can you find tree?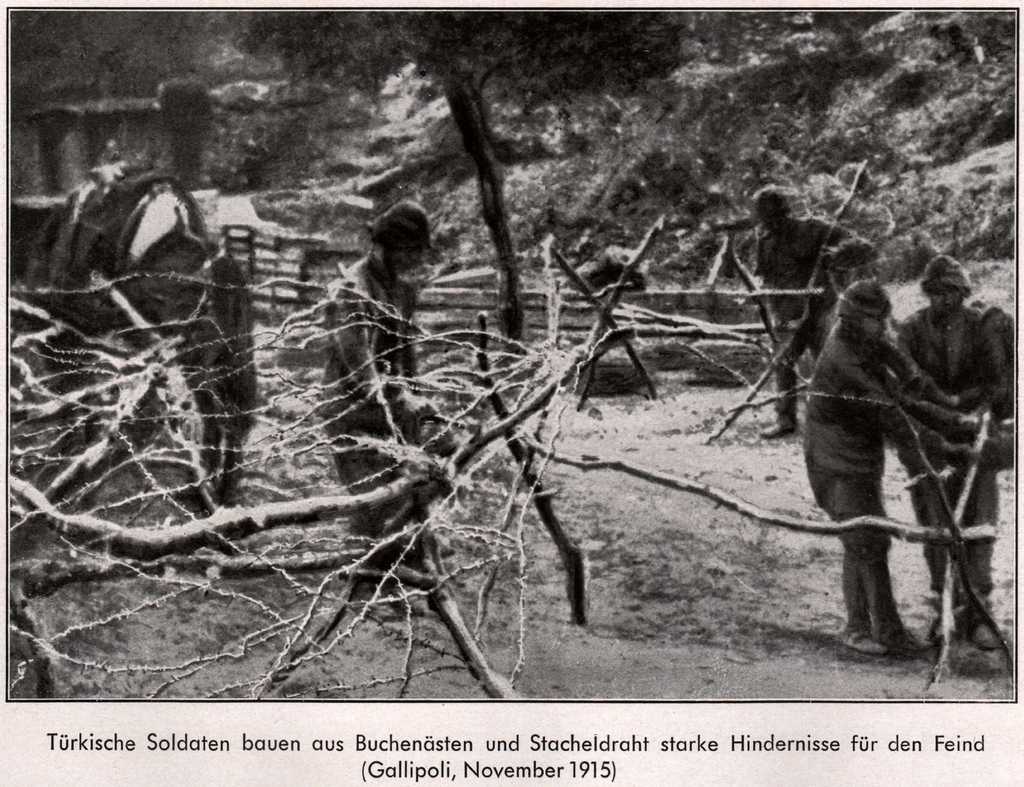
Yes, bounding box: bbox=[228, 3, 684, 362].
